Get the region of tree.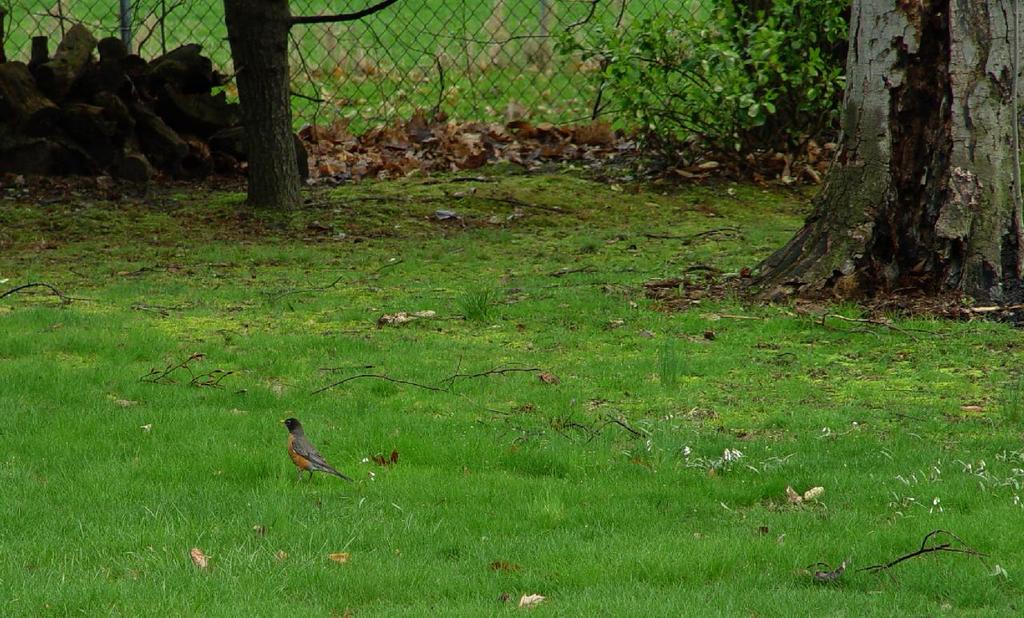
BBox(0, 0, 407, 199).
